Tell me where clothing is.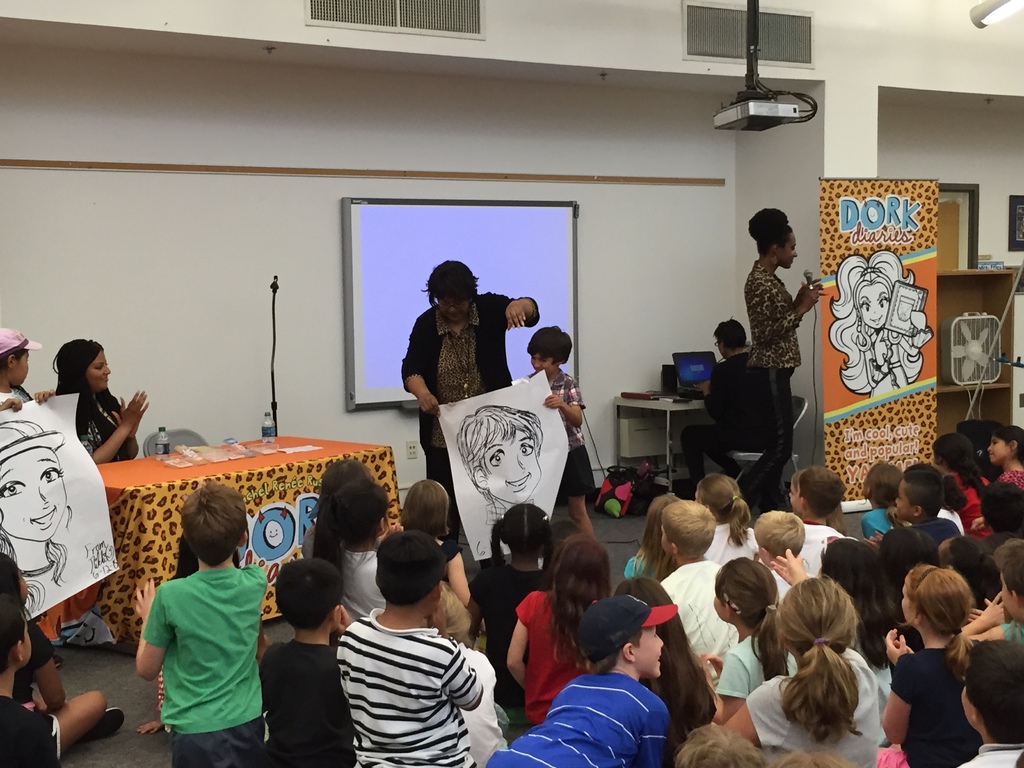
clothing is at (left=620, top=549, right=659, bottom=582).
